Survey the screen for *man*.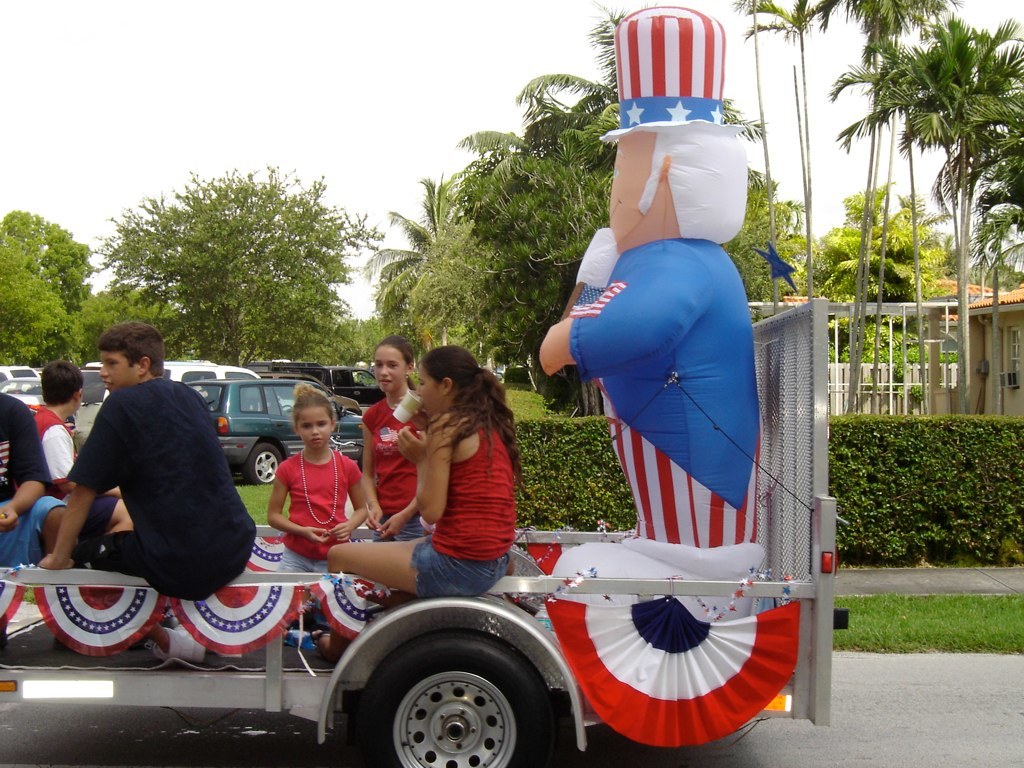
Survey found: region(43, 339, 259, 631).
